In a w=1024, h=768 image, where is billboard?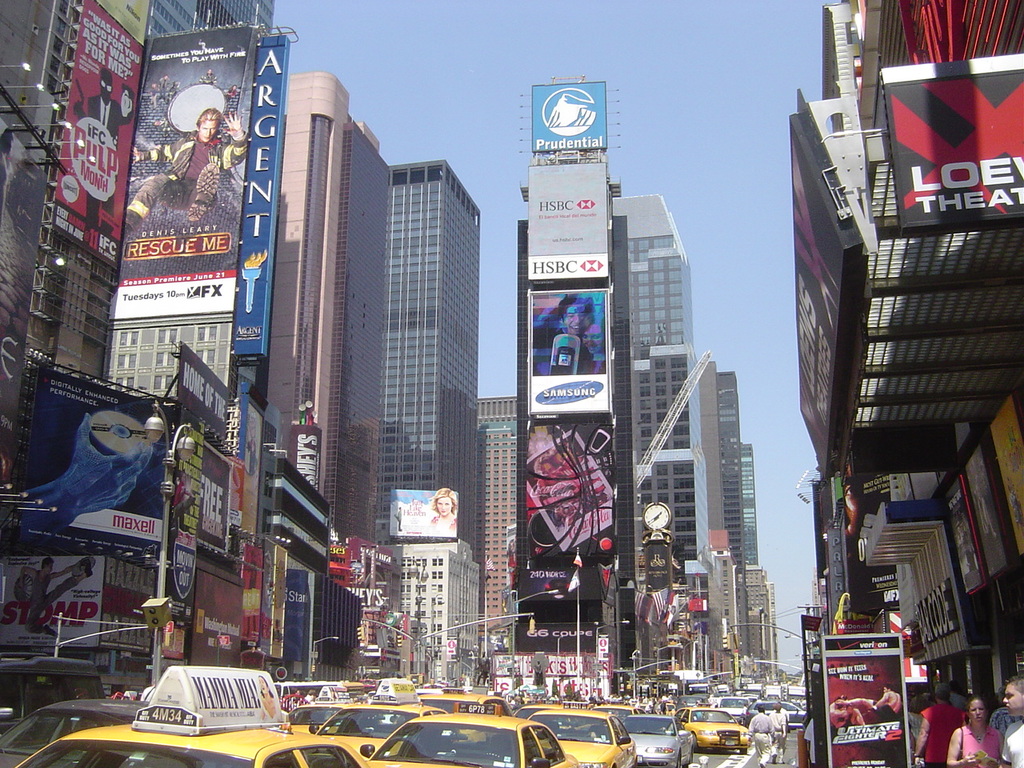
175 344 227 442.
